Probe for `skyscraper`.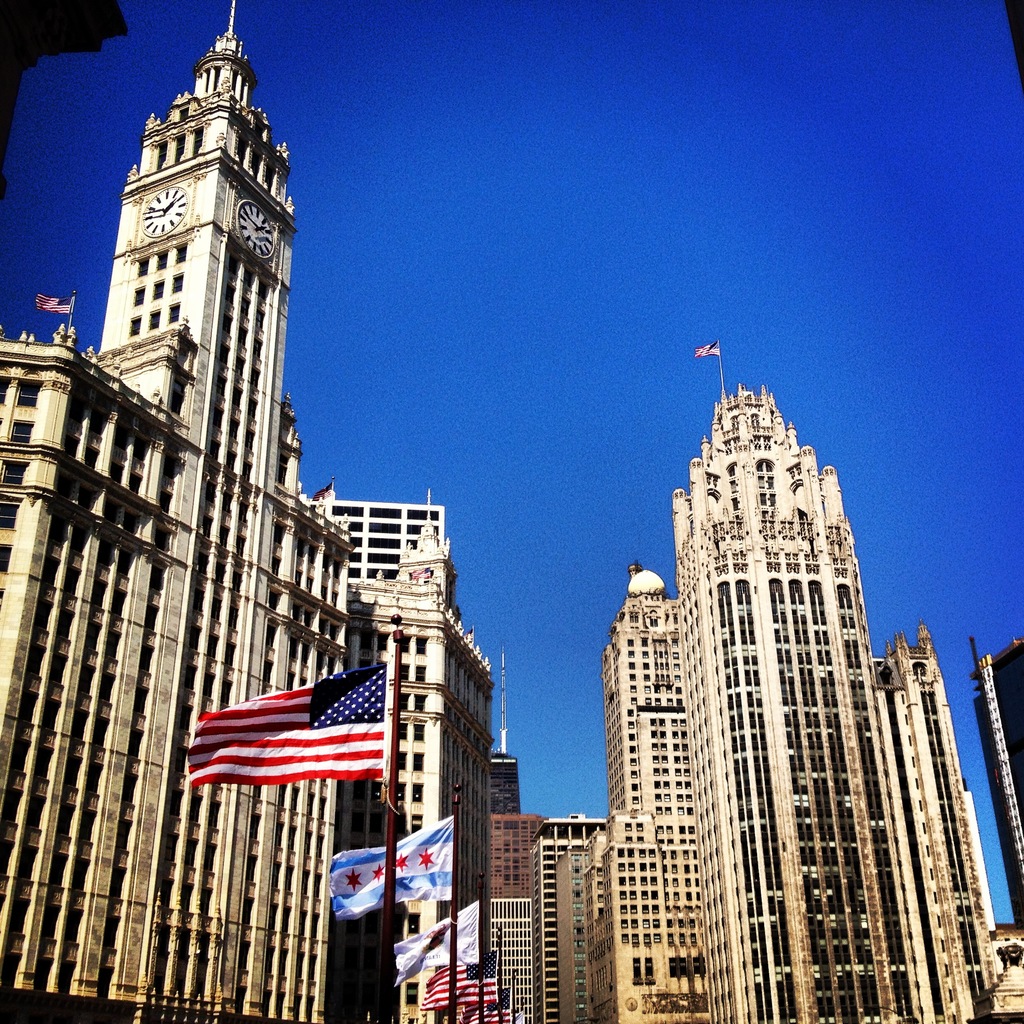
Probe result: 486,654,530,1023.
